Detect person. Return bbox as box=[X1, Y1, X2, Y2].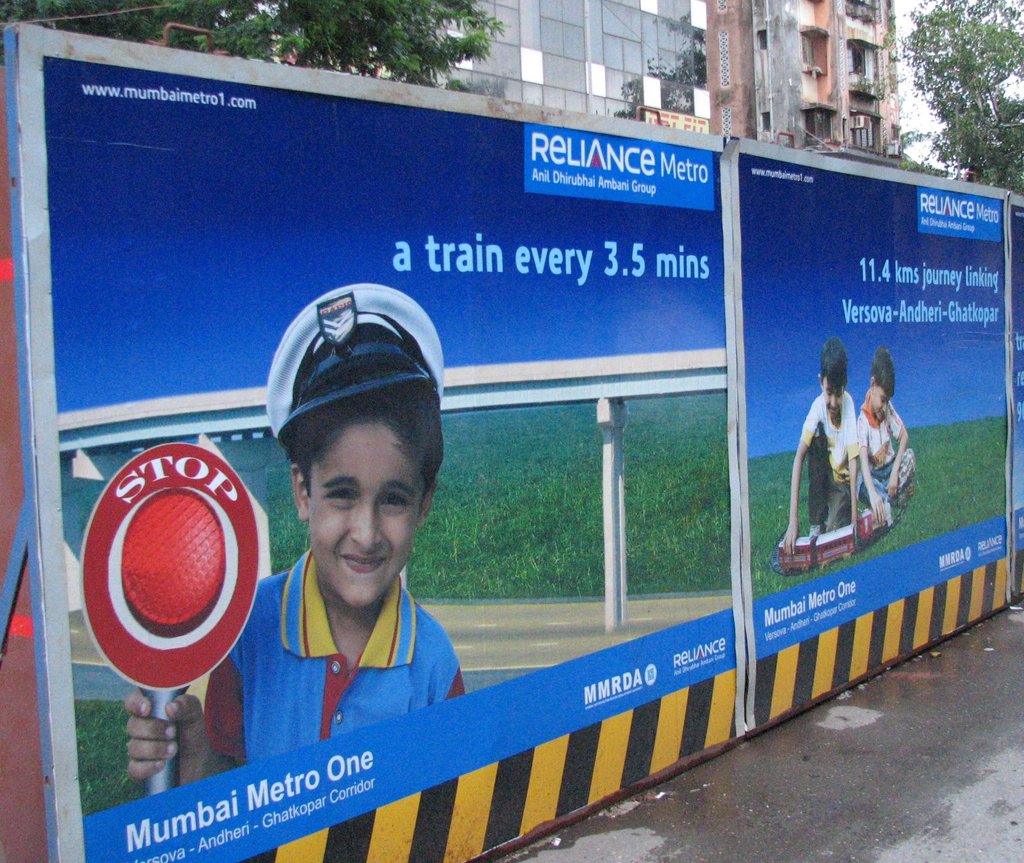
box=[856, 343, 917, 537].
